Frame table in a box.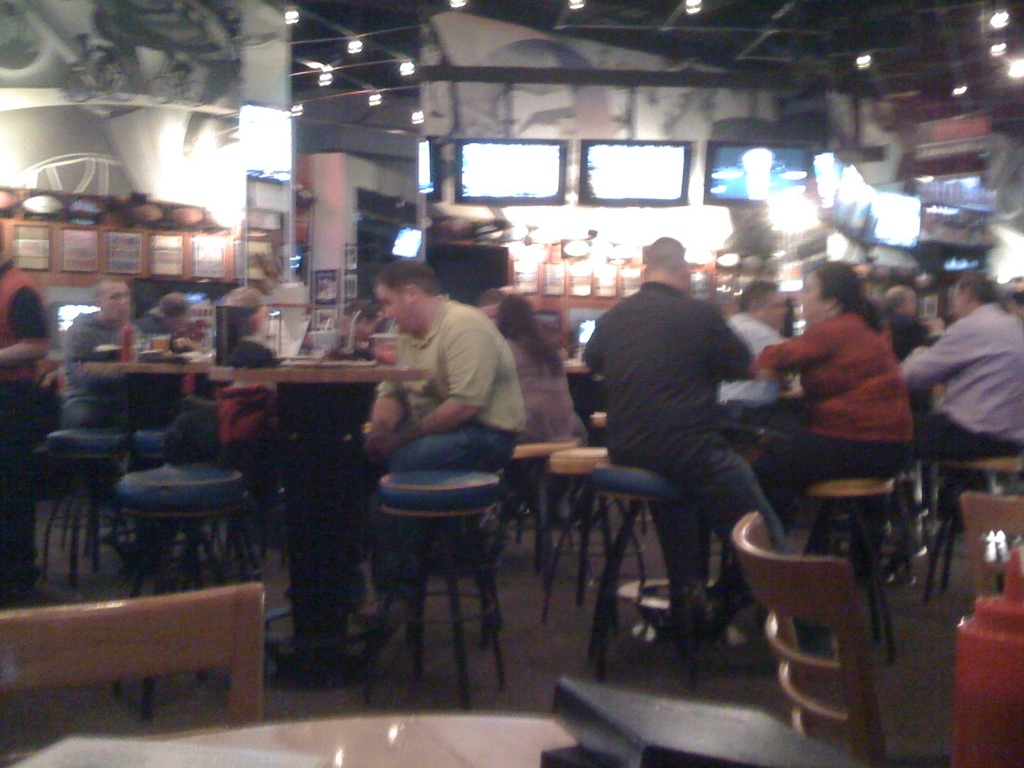
213,364,431,688.
